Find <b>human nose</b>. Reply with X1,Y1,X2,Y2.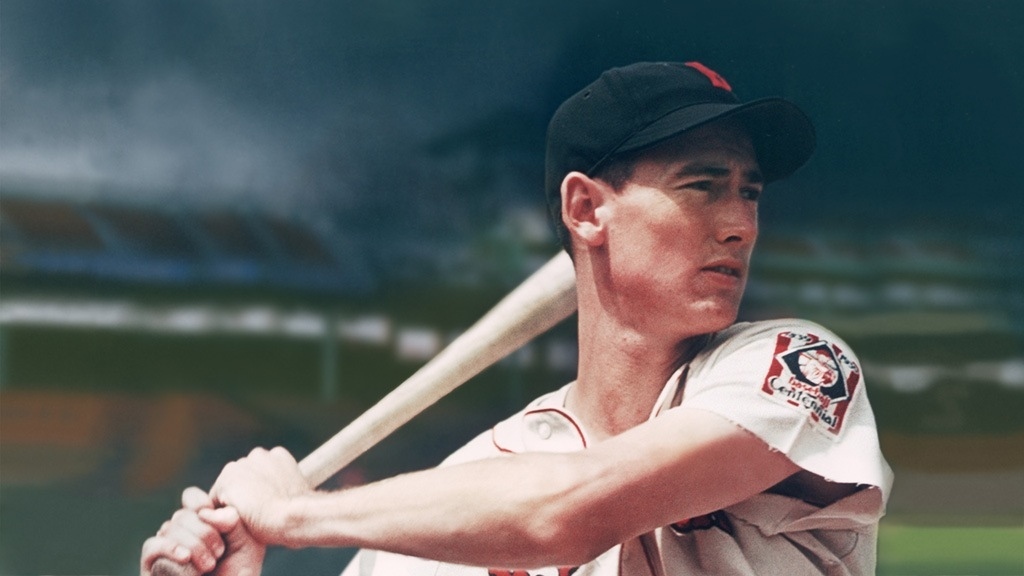
714,186,756,245.
